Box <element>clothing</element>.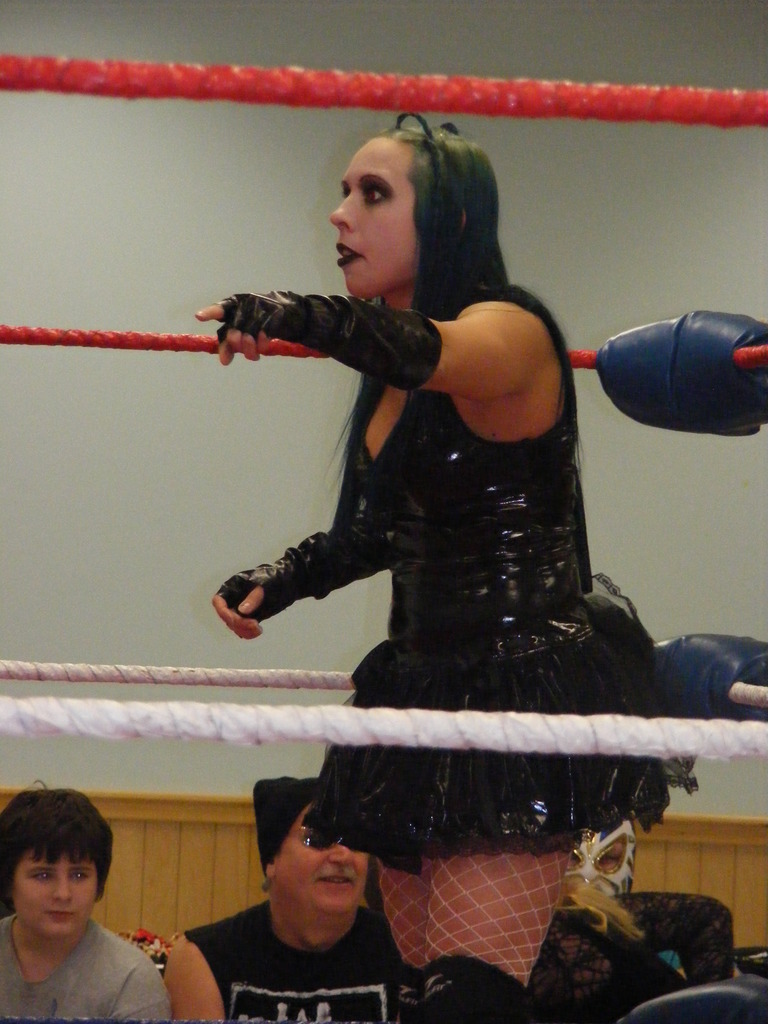
region(0, 917, 170, 1022).
